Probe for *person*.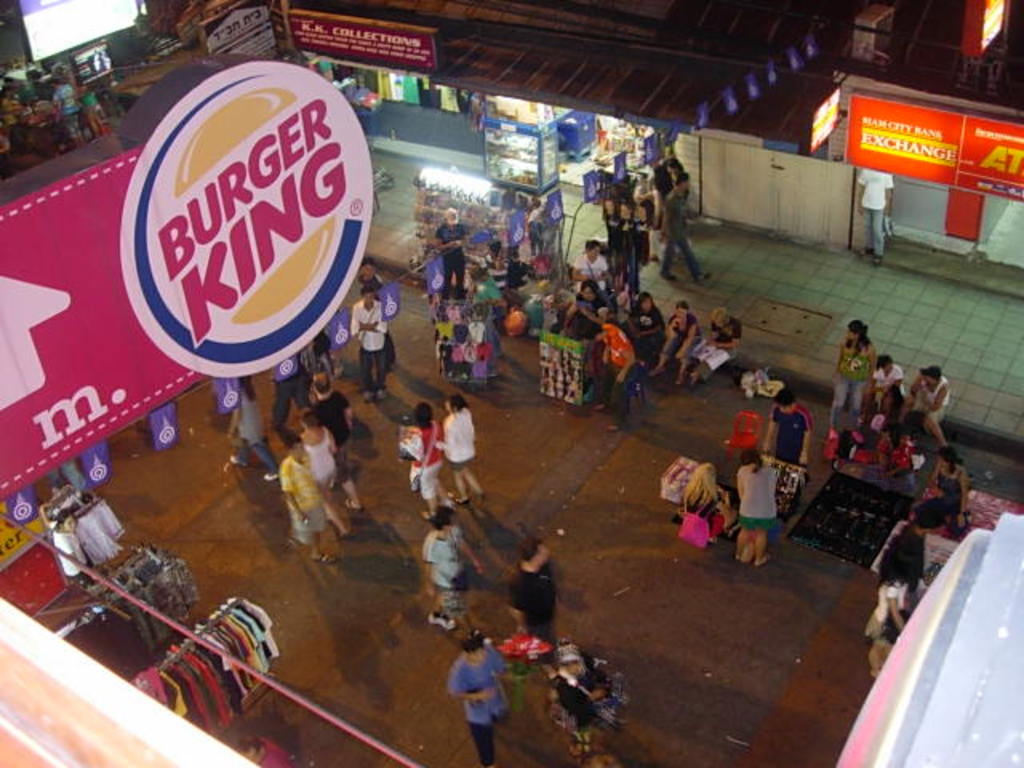
Probe result: (x1=762, y1=395, x2=816, y2=490).
